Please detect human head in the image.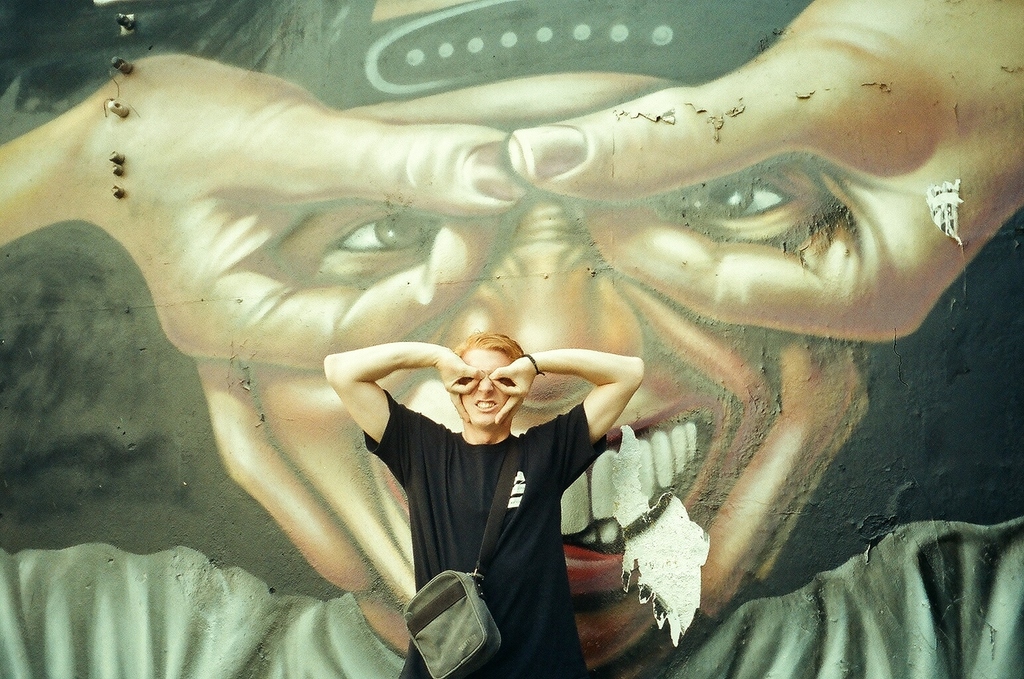
detection(444, 334, 523, 428).
